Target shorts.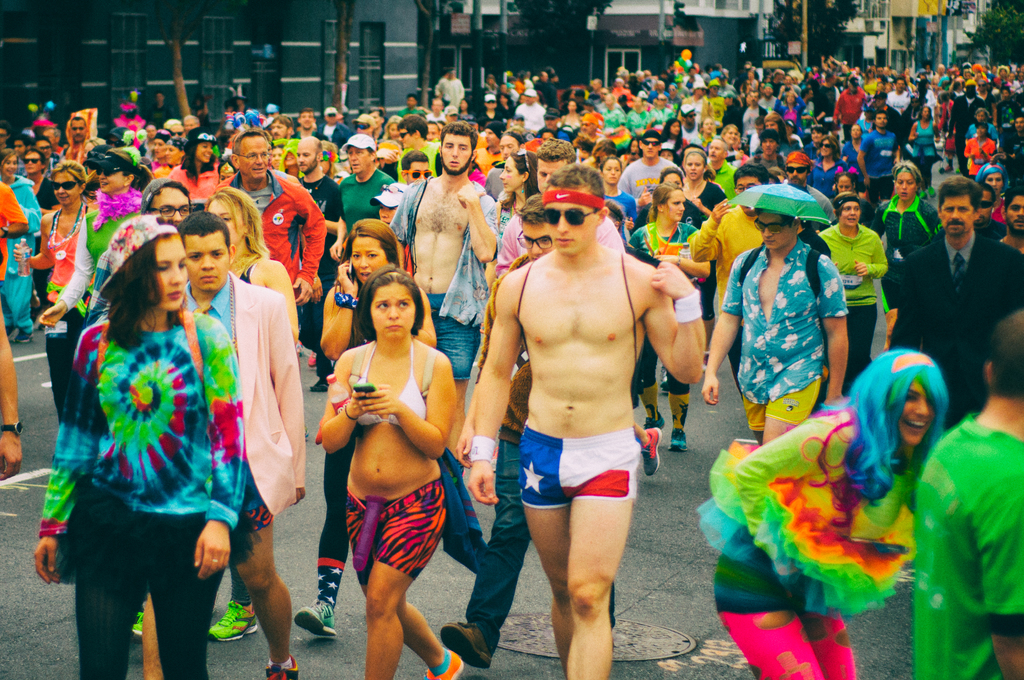
Target region: box=[741, 376, 821, 429].
